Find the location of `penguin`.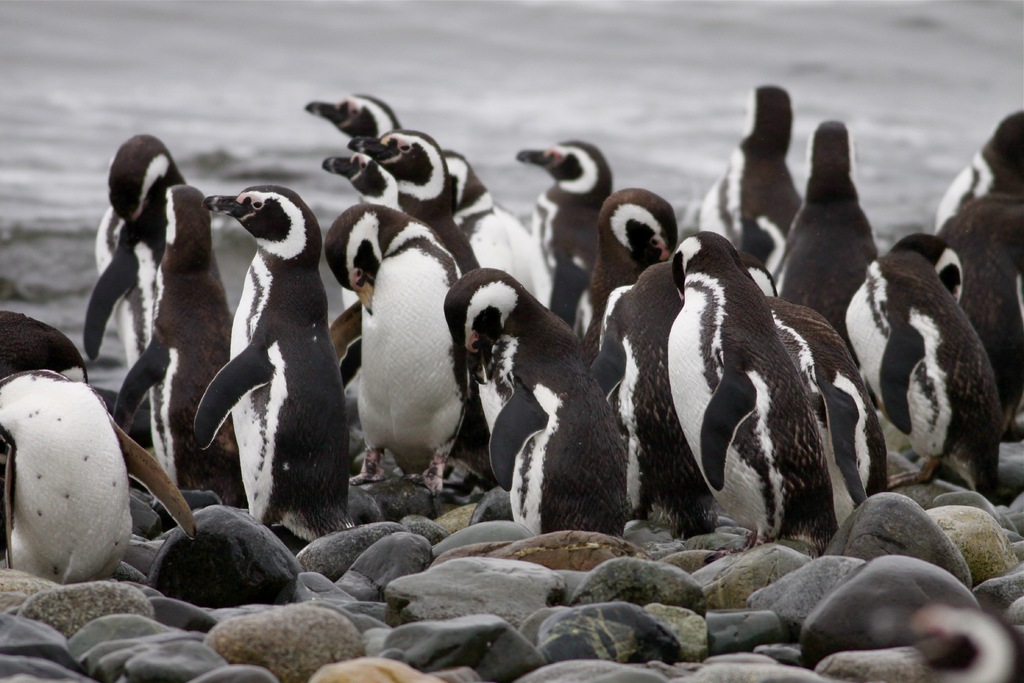
Location: 847/230/998/508.
